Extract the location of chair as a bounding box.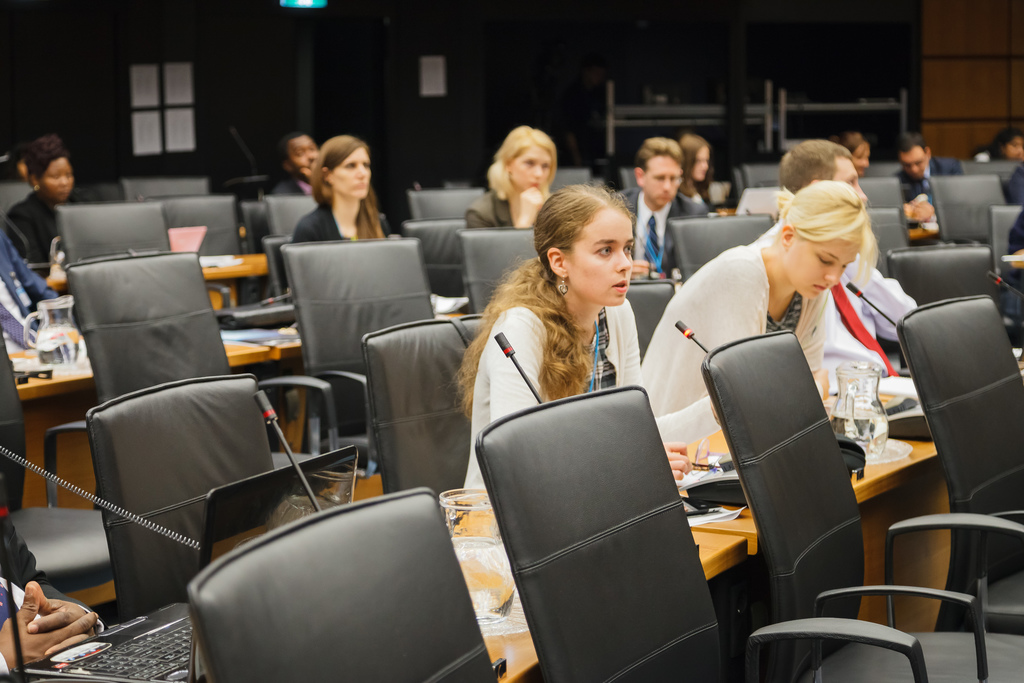
{"left": 478, "top": 385, "right": 931, "bottom": 675}.
